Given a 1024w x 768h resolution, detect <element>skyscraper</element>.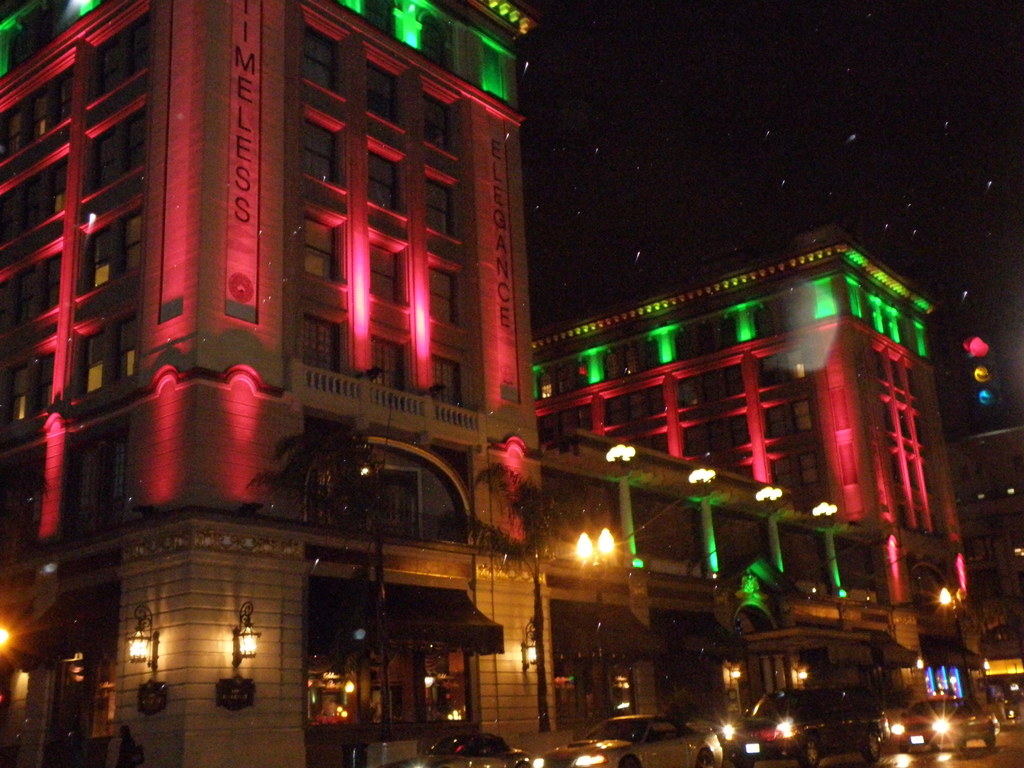
0 0 1023 767.
